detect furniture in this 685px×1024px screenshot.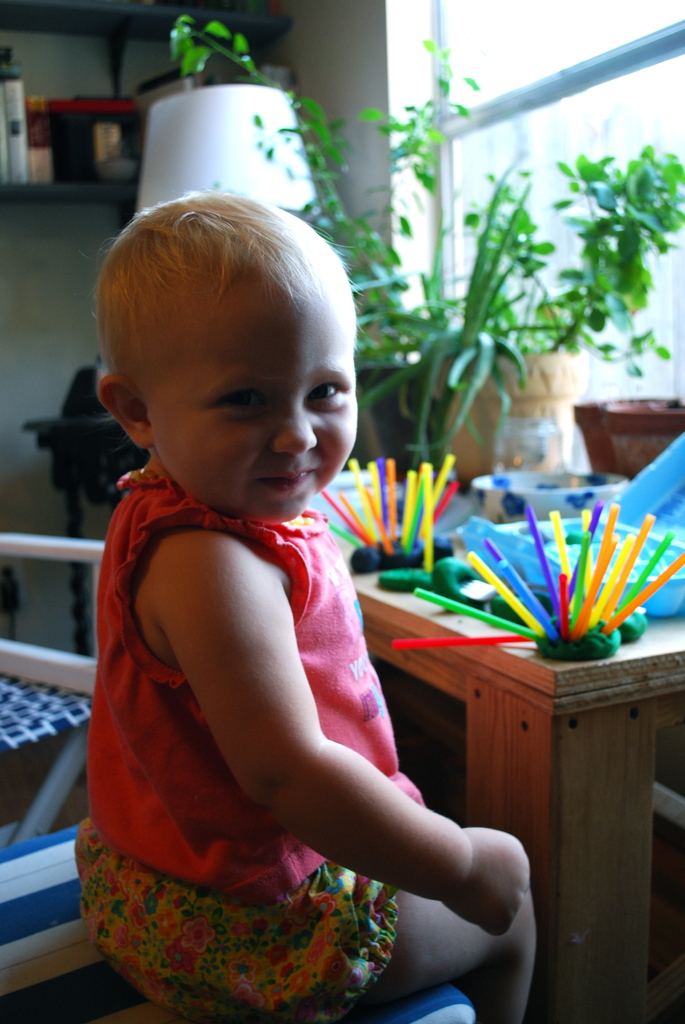
Detection: 310, 464, 684, 1023.
